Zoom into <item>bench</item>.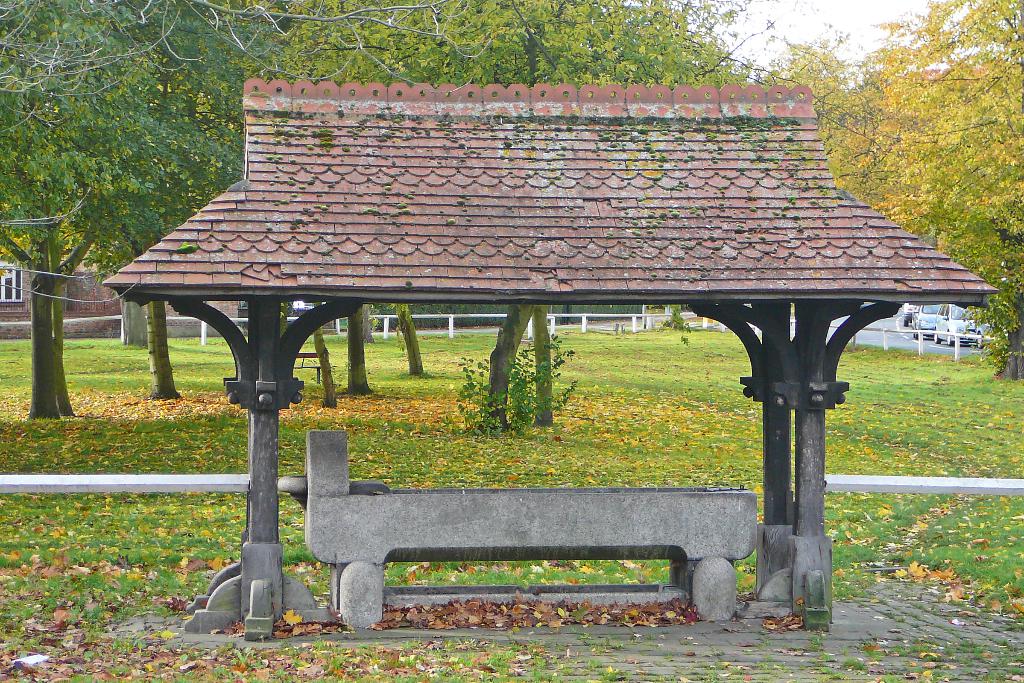
Zoom target: x1=240 y1=407 x2=817 y2=637.
